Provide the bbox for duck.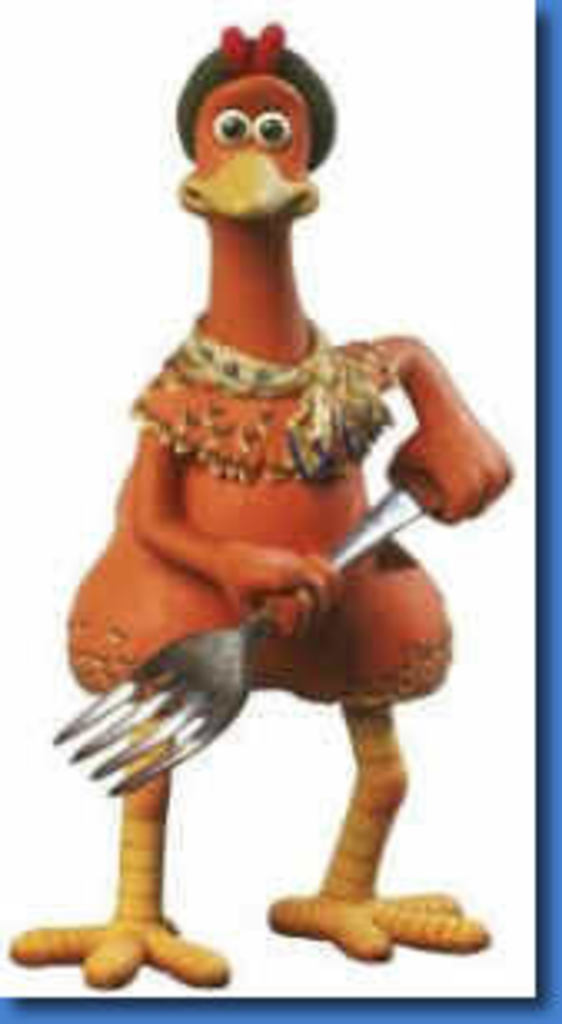
(7,17,499,981).
